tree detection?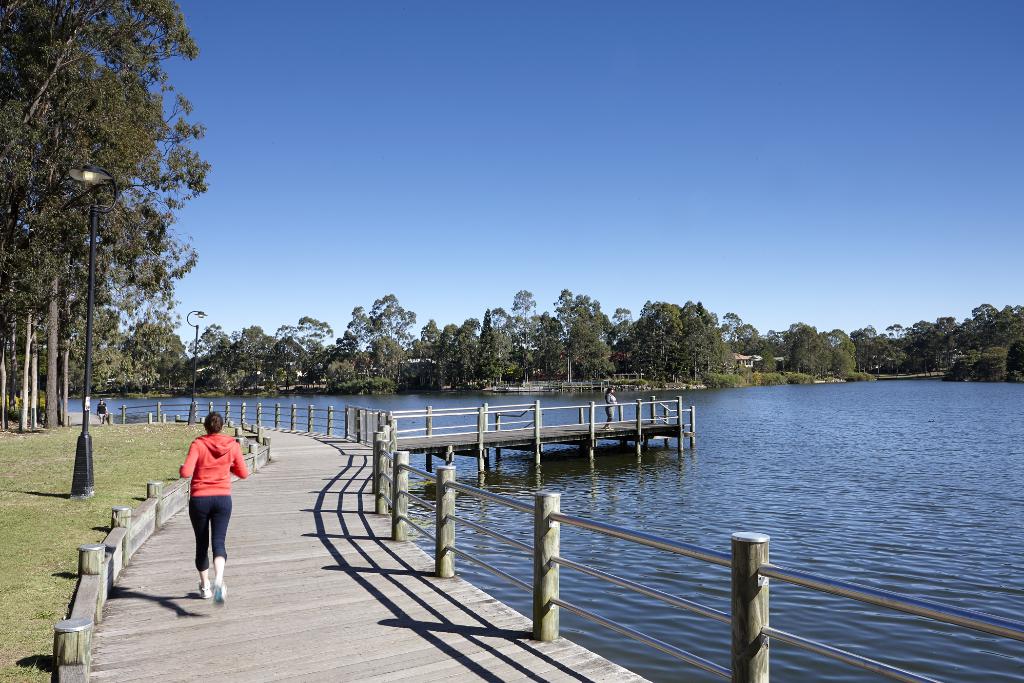
x1=362 y1=292 x2=414 y2=375
